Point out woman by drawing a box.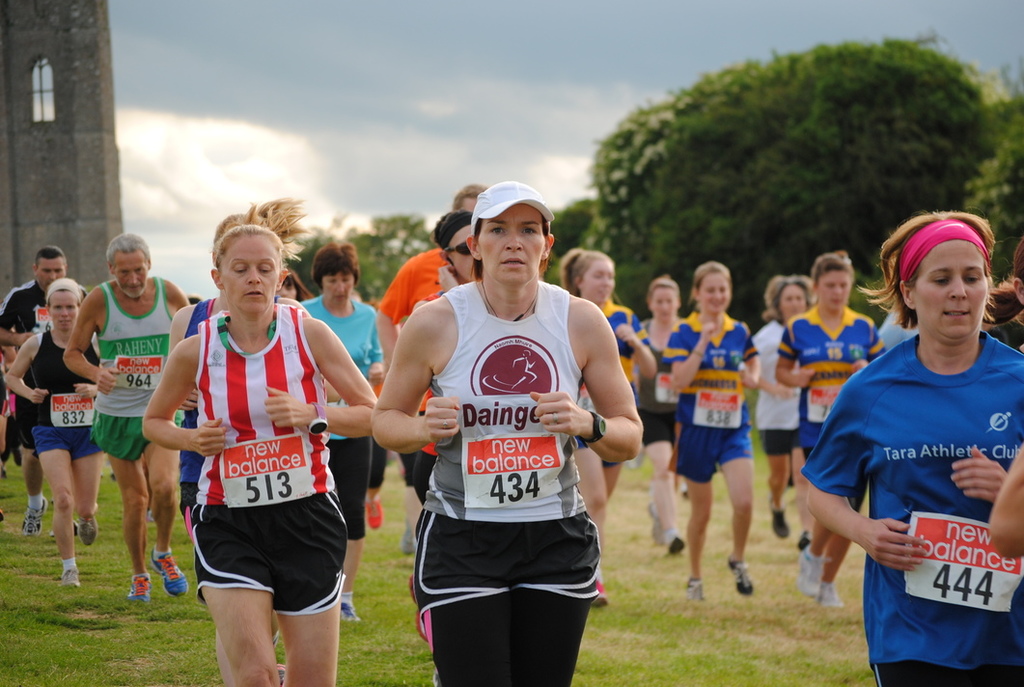
BBox(169, 210, 316, 684).
